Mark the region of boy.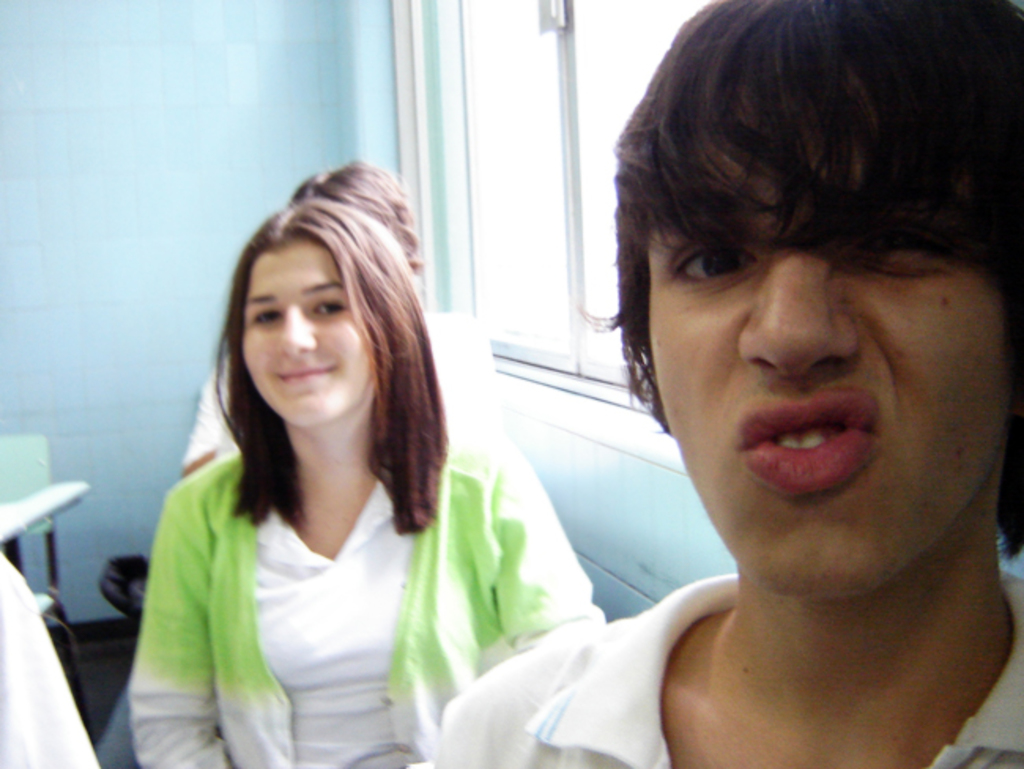
Region: region(429, 0, 1022, 767).
